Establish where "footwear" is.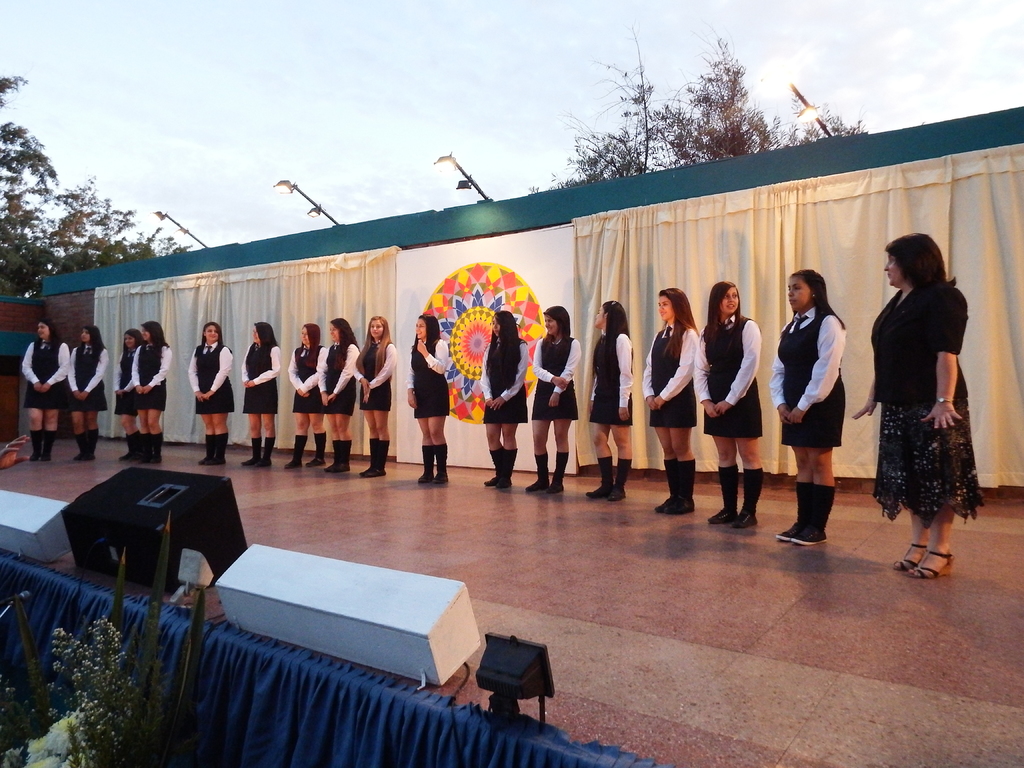
Established at x1=550, y1=442, x2=566, y2=495.
